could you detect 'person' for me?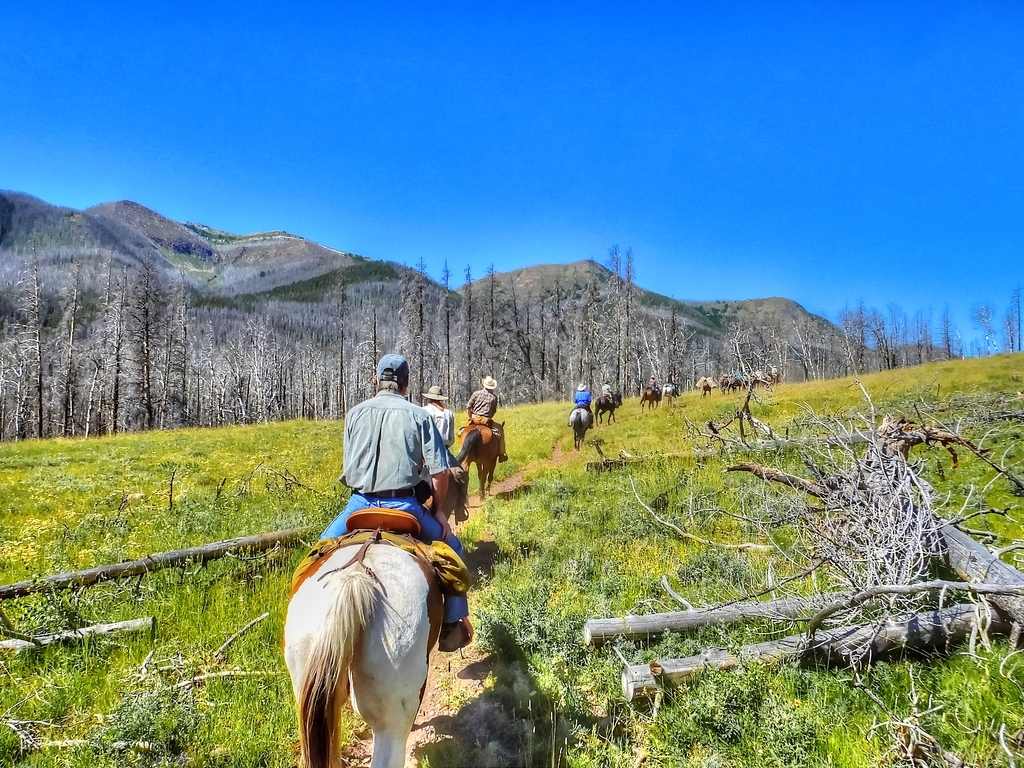
Detection result: l=668, t=371, r=680, b=397.
